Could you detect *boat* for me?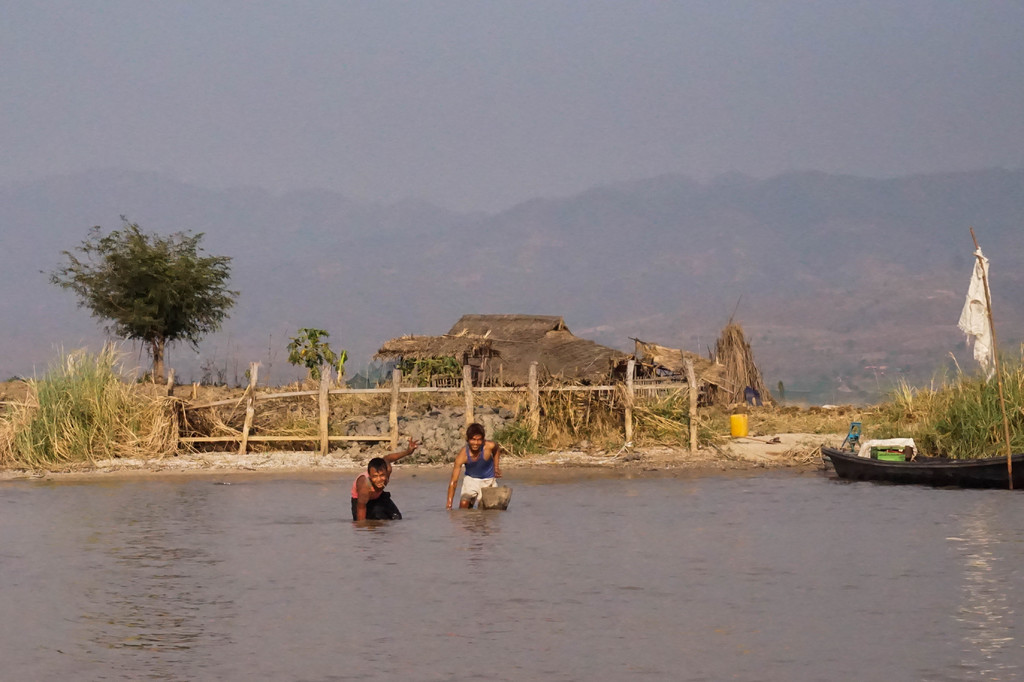
Detection result: (816, 444, 1023, 487).
